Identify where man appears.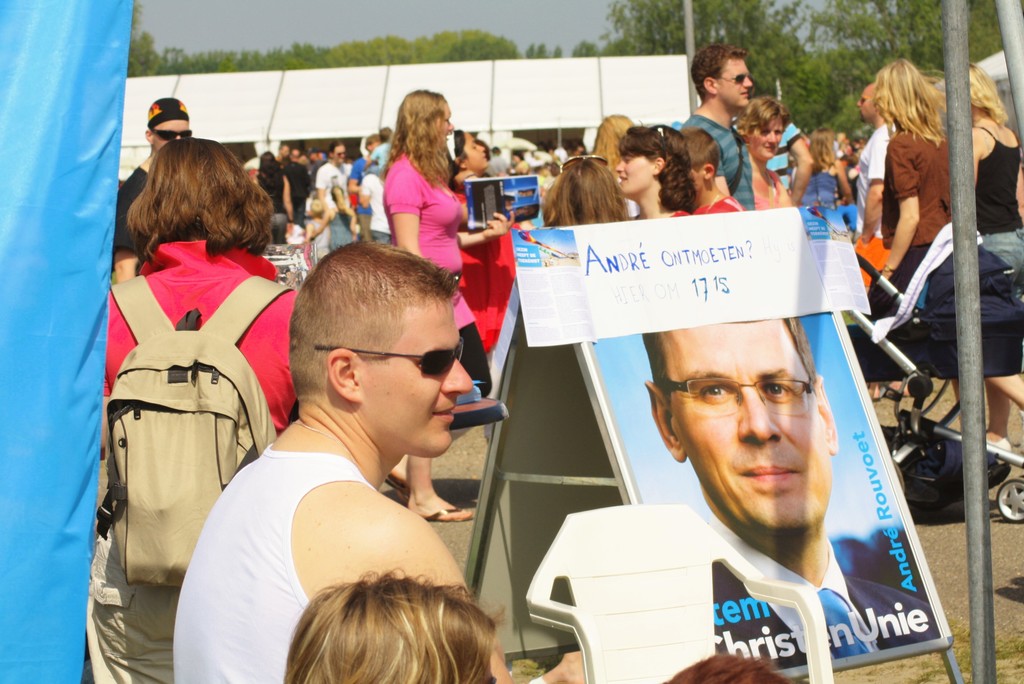
Appears at {"x1": 681, "y1": 41, "x2": 755, "y2": 211}.
